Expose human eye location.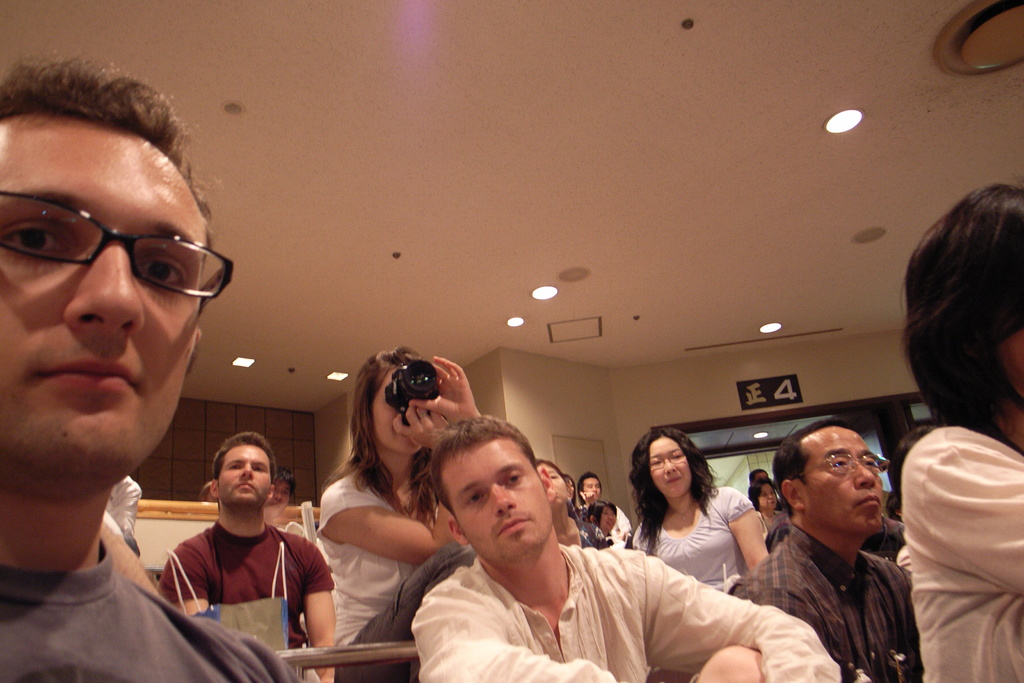
Exposed at pyautogui.locateOnScreen(500, 472, 527, 491).
